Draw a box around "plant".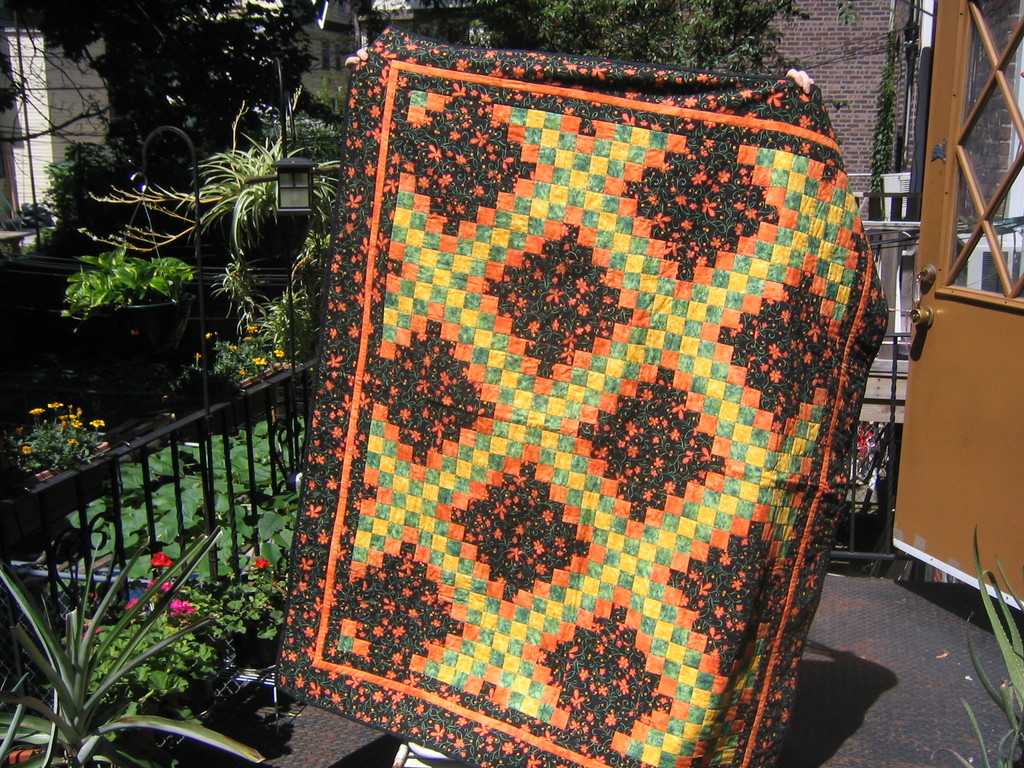
[24, 500, 264, 753].
